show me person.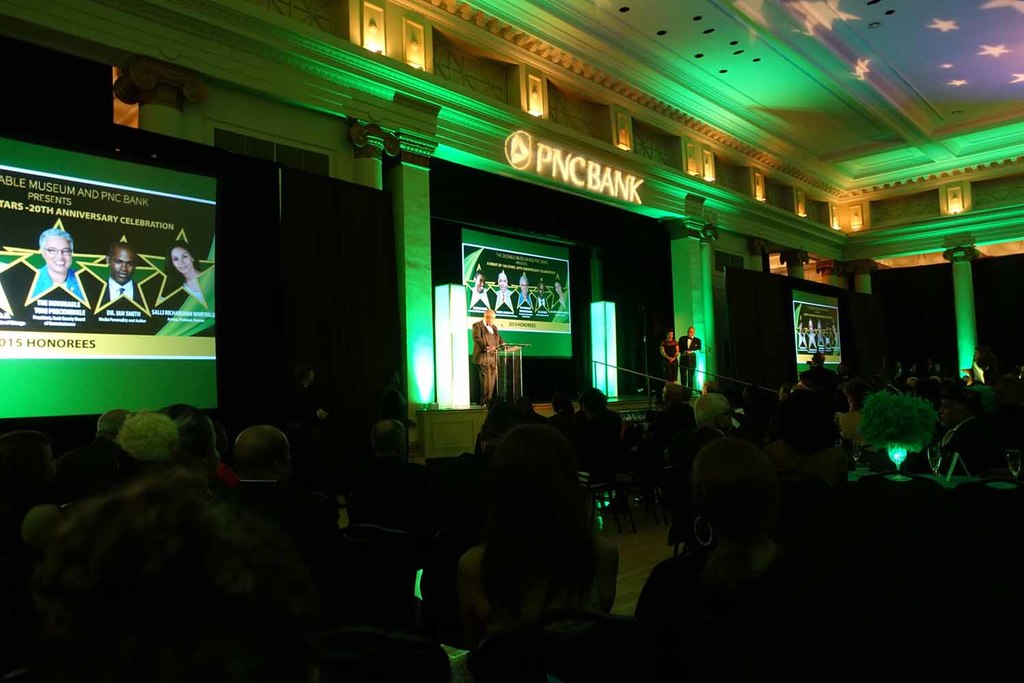
person is here: BBox(100, 242, 150, 318).
